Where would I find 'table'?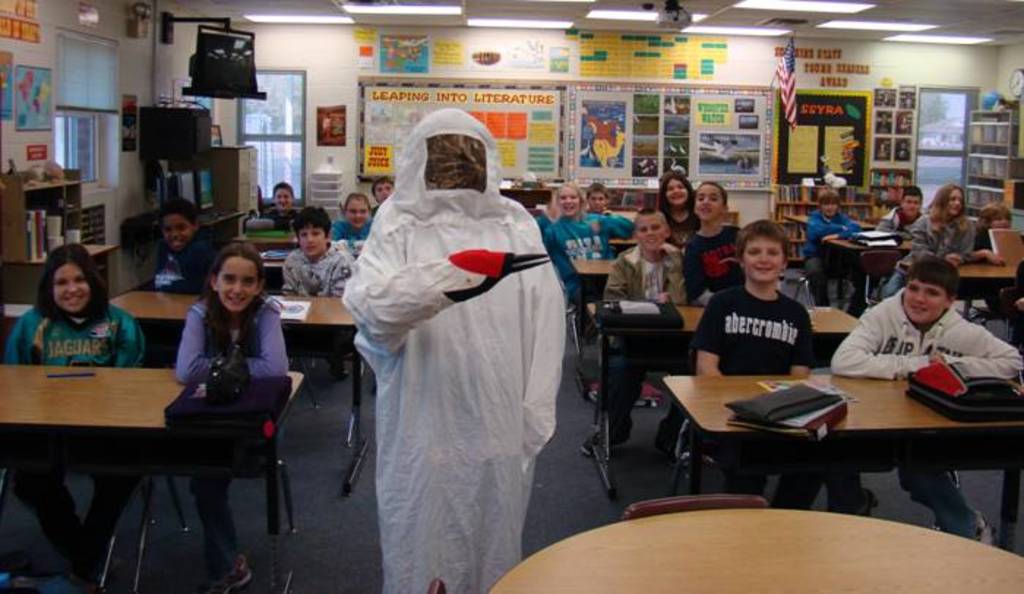
At (111, 291, 360, 492).
